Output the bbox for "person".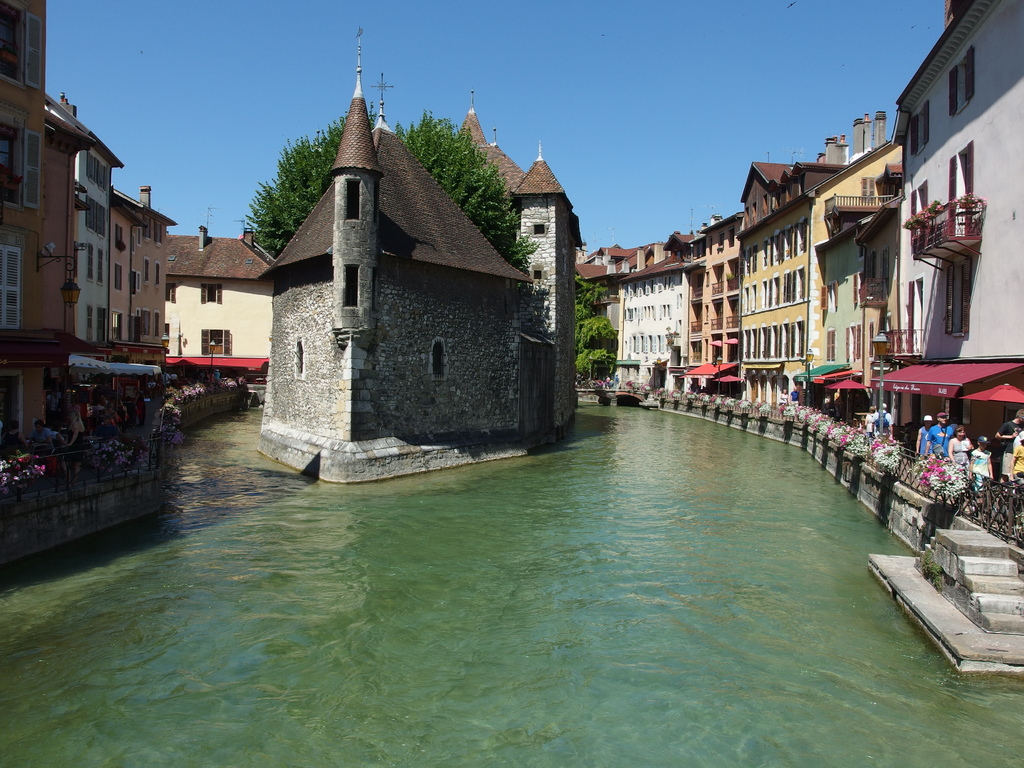
[left=52, top=424, right=69, bottom=452].
